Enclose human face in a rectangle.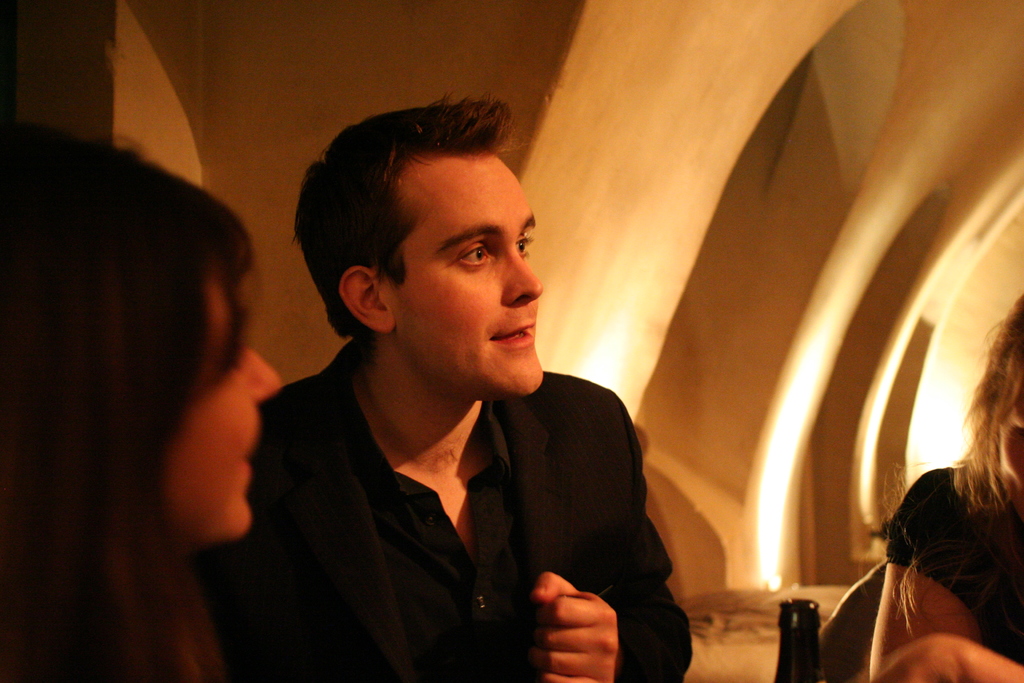
<region>993, 388, 1023, 502</region>.
